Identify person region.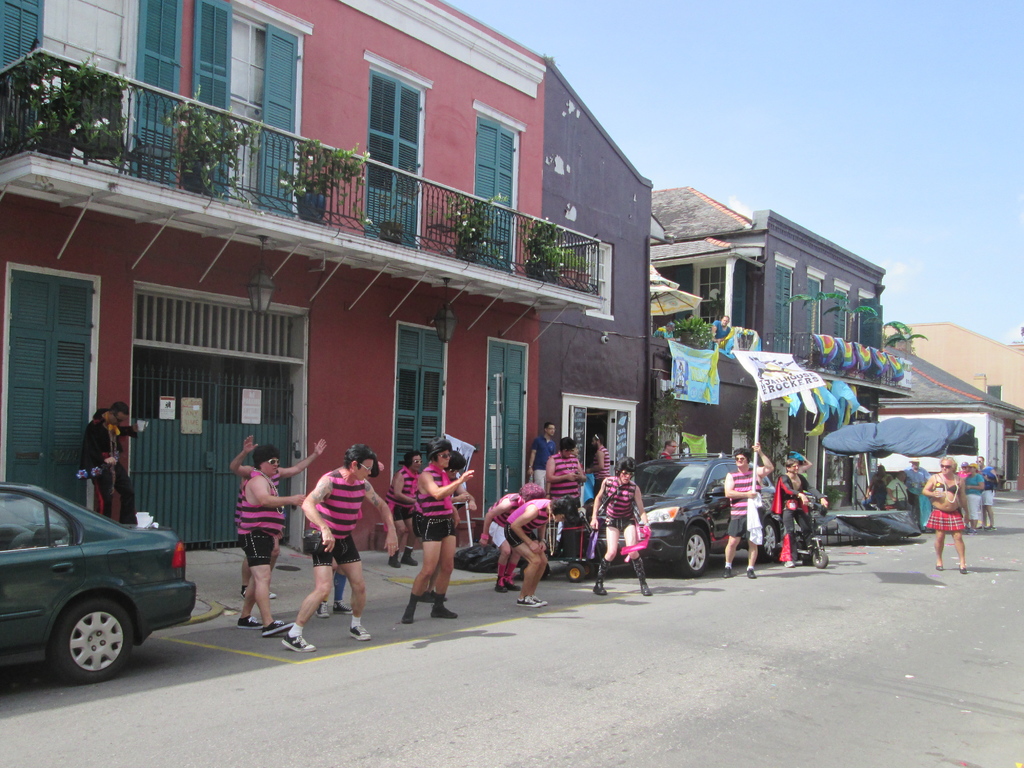
Region: 545,434,588,572.
